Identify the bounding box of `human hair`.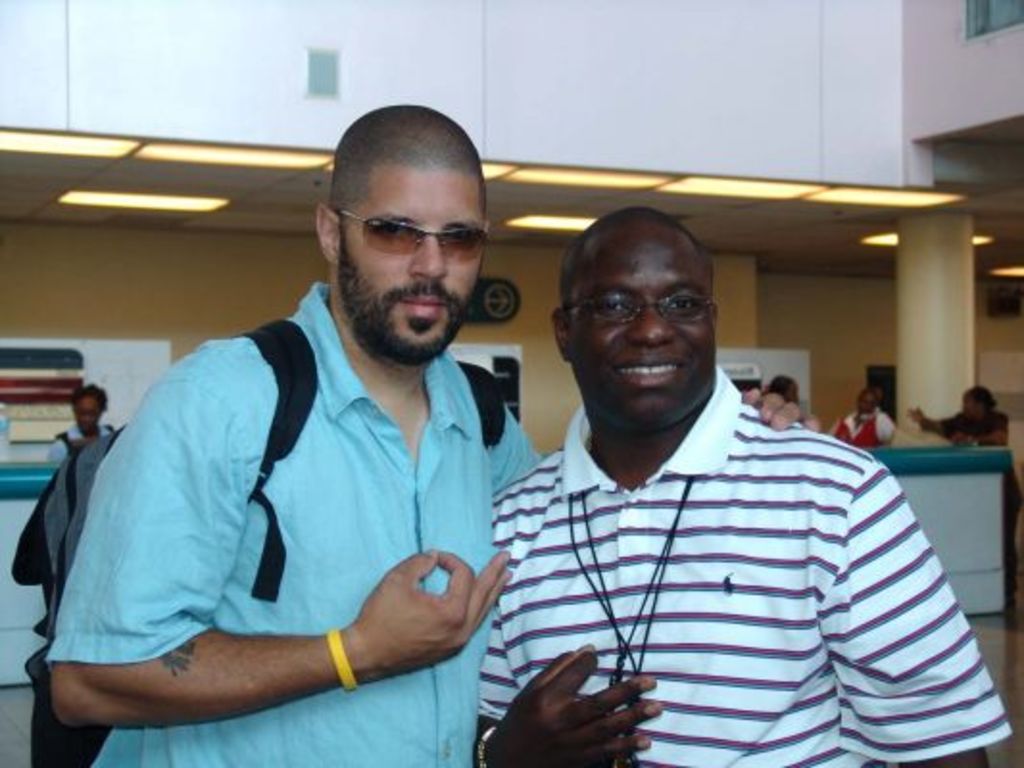
767 376 795 405.
